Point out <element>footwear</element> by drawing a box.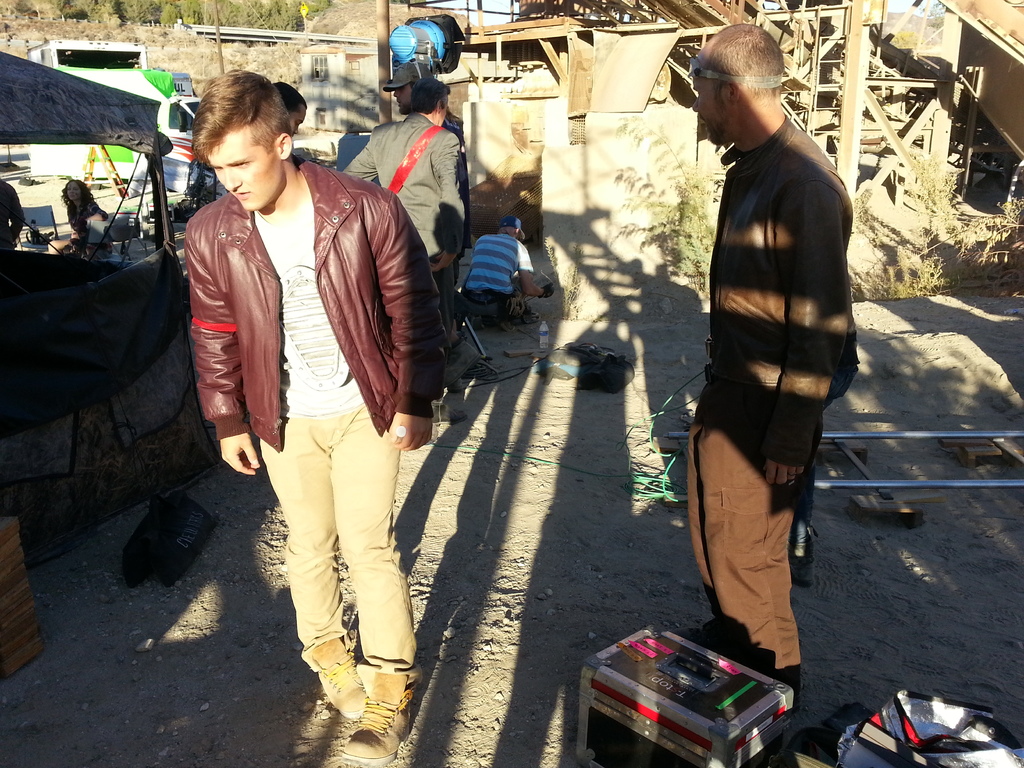
{"x1": 296, "y1": 637, "x2": 364, "y2": 708}.
